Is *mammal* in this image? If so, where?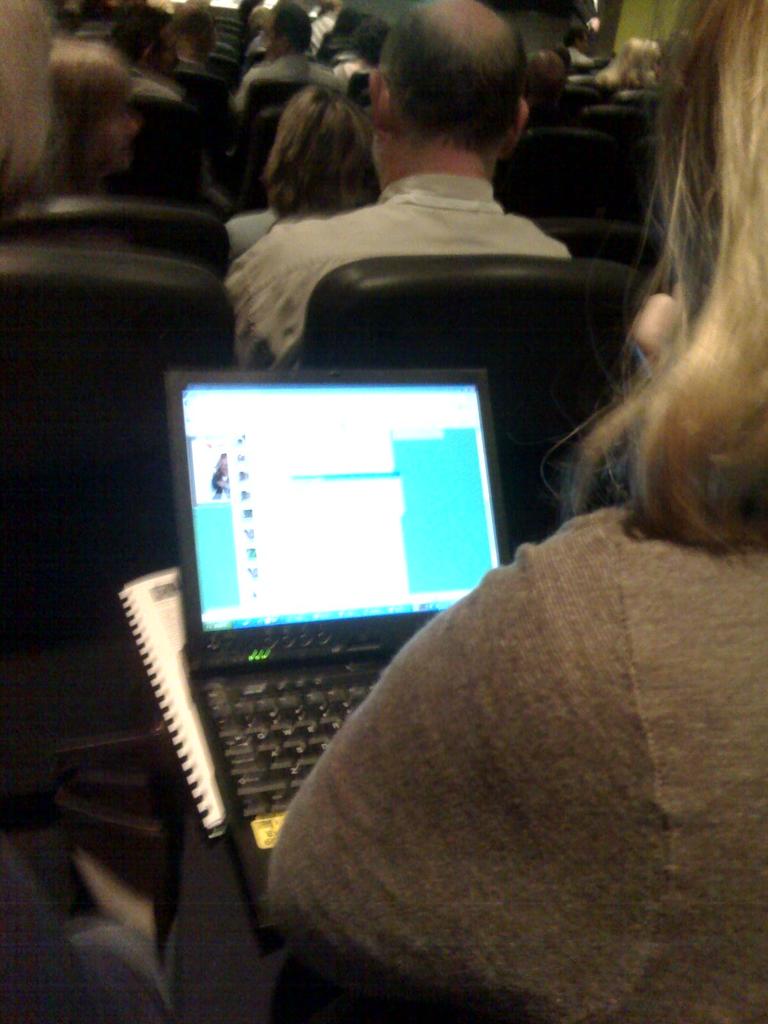
Yes, at 550/0/601/79.
